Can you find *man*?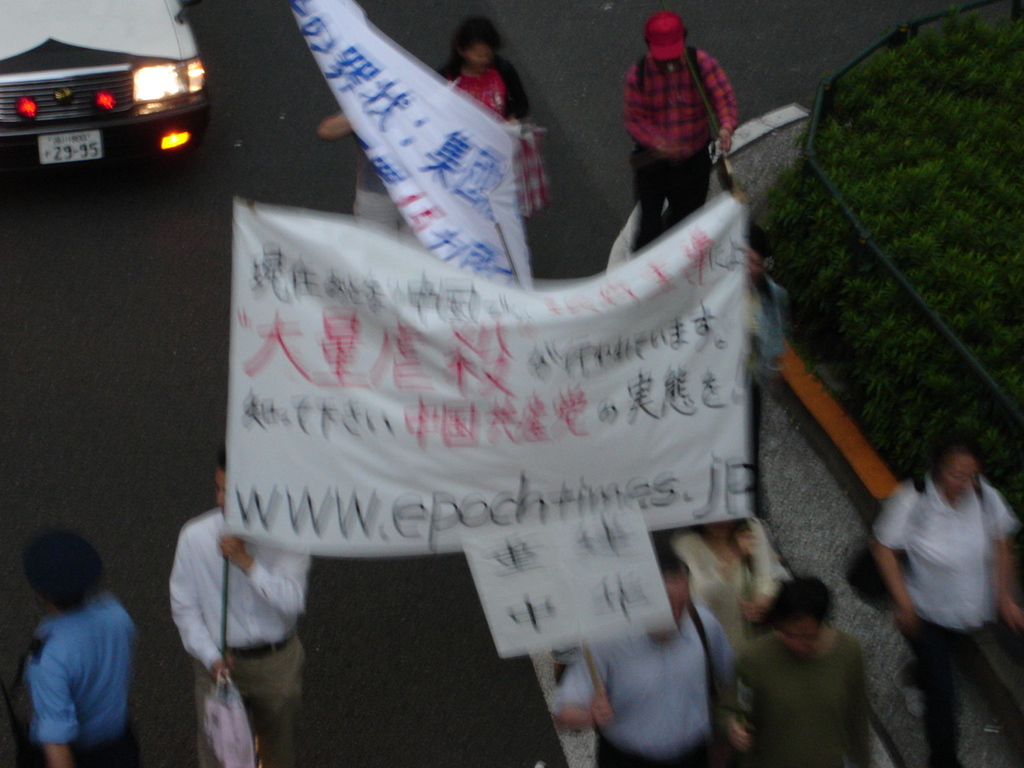
Yes, bounding box: box=[1, 526, 145, 767].
